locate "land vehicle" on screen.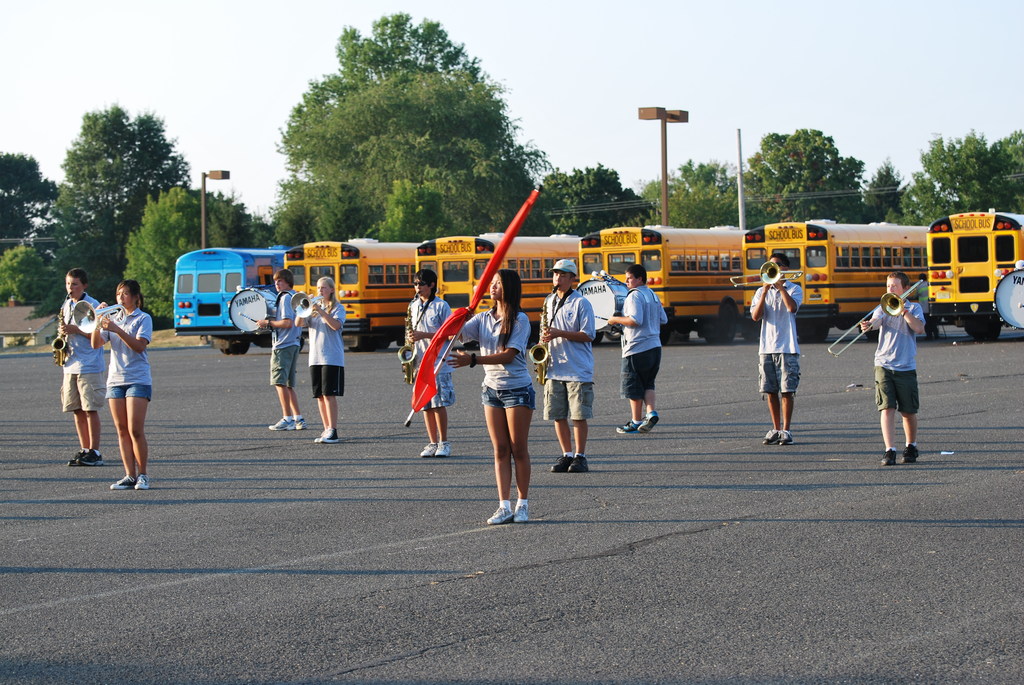
On screen at [x1=155, y1=247, x2=260, y2=345].
